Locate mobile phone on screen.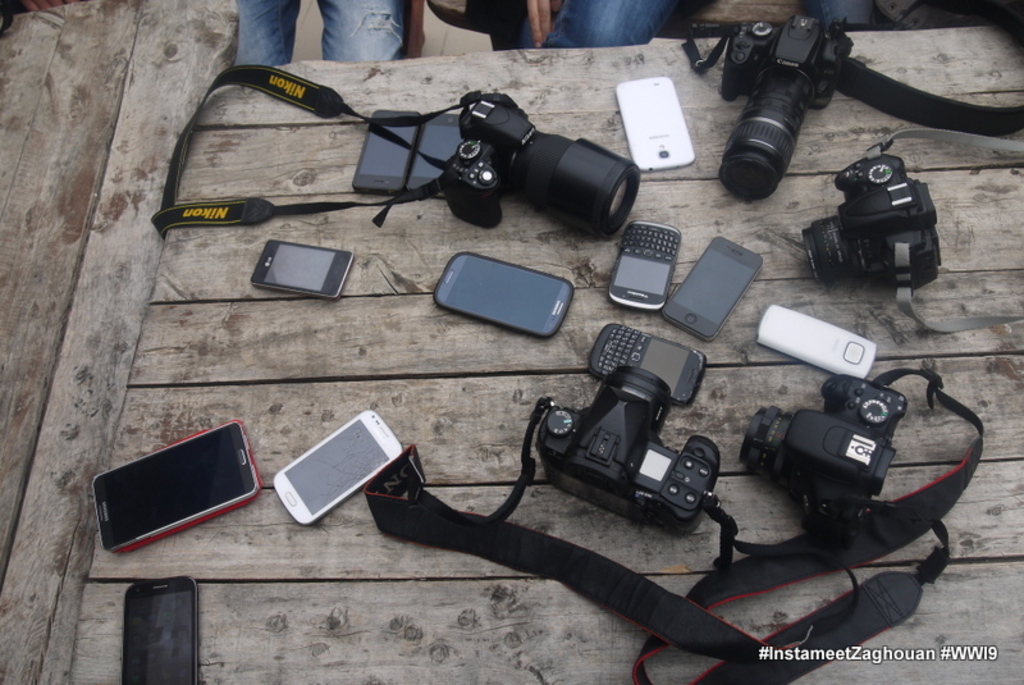
On screen at bbox=[433, 252, 573, 338].
